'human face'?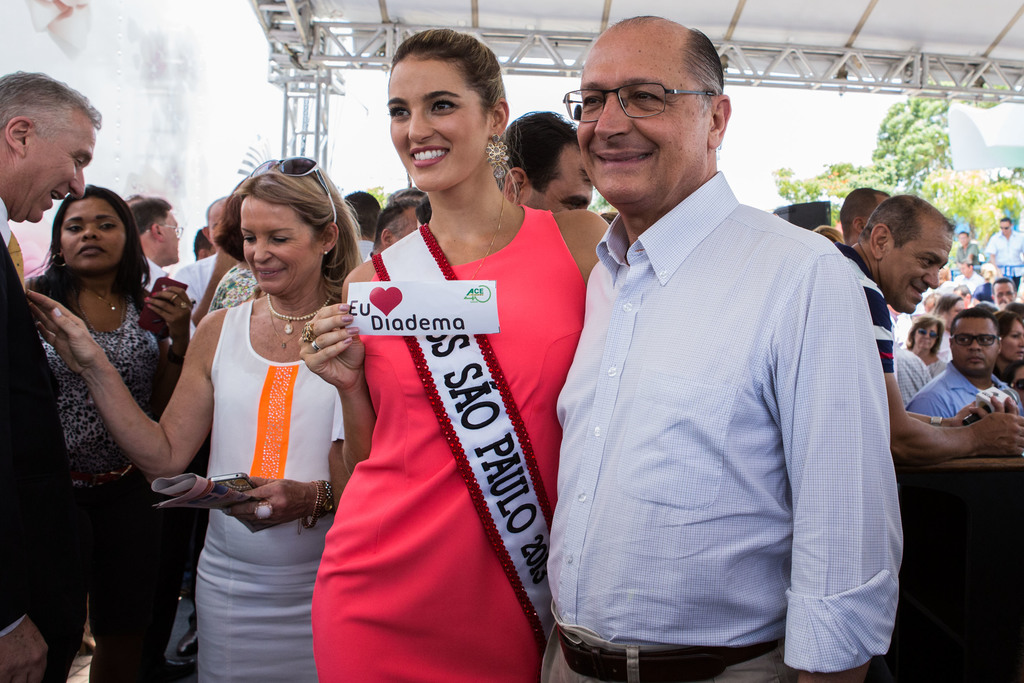
993/279/1012/299
